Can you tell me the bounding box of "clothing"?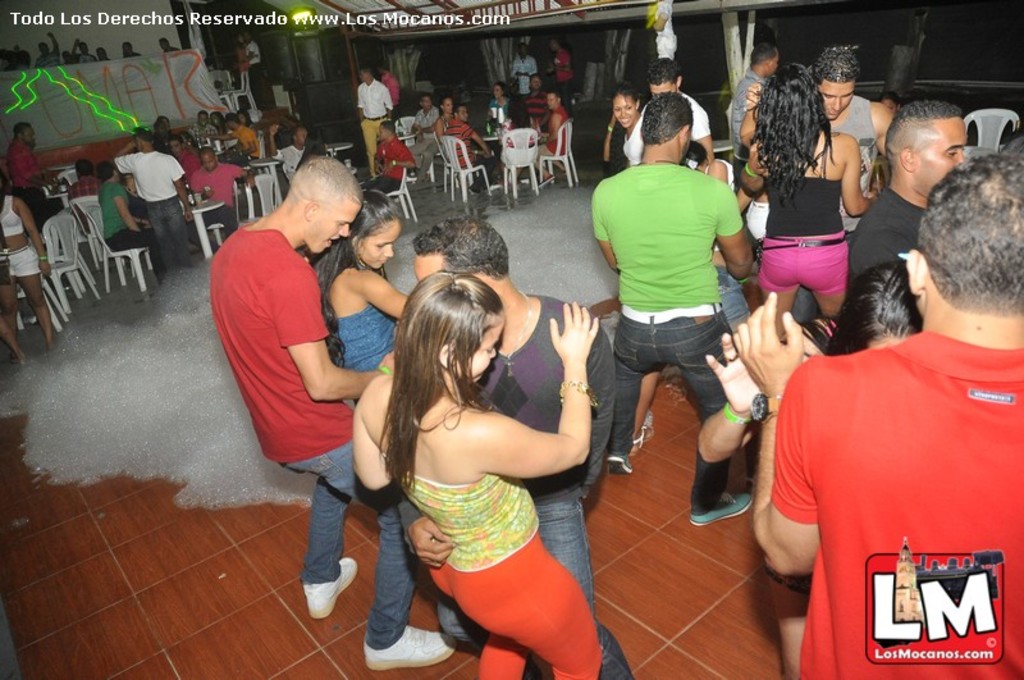
<box>379,438,603,679</box>.
